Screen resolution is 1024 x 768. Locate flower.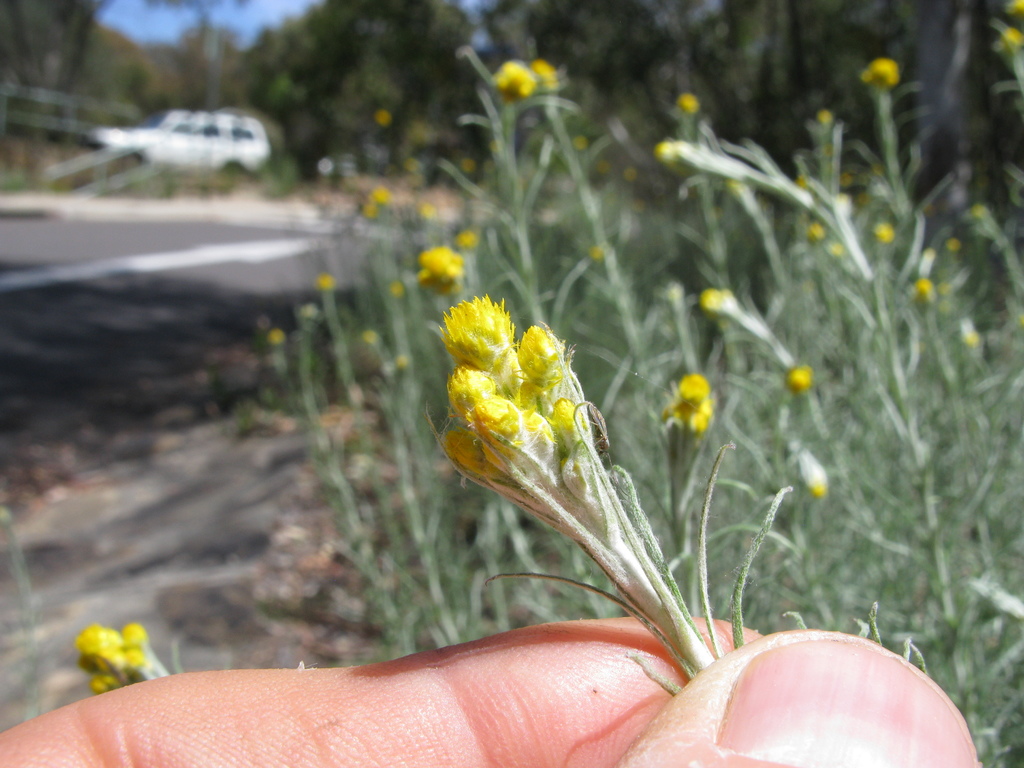
[left=662, top=371, right=715, bottom=433].
